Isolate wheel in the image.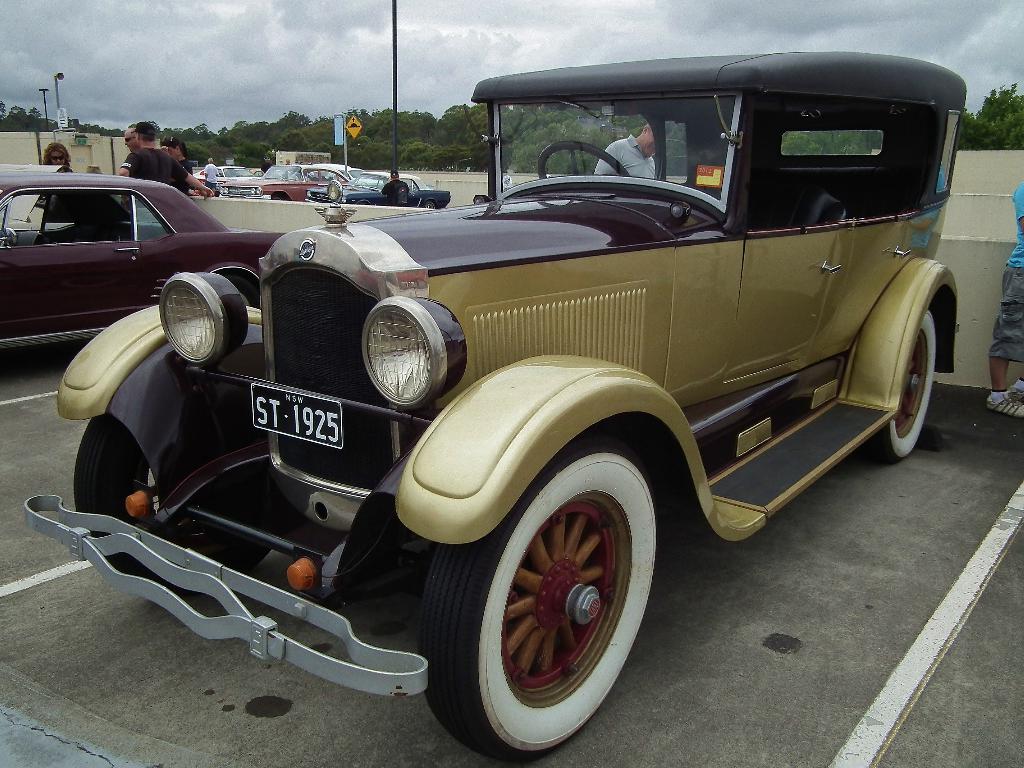
Isolated region: (left=861, top=311, right=940, bottom=463).
